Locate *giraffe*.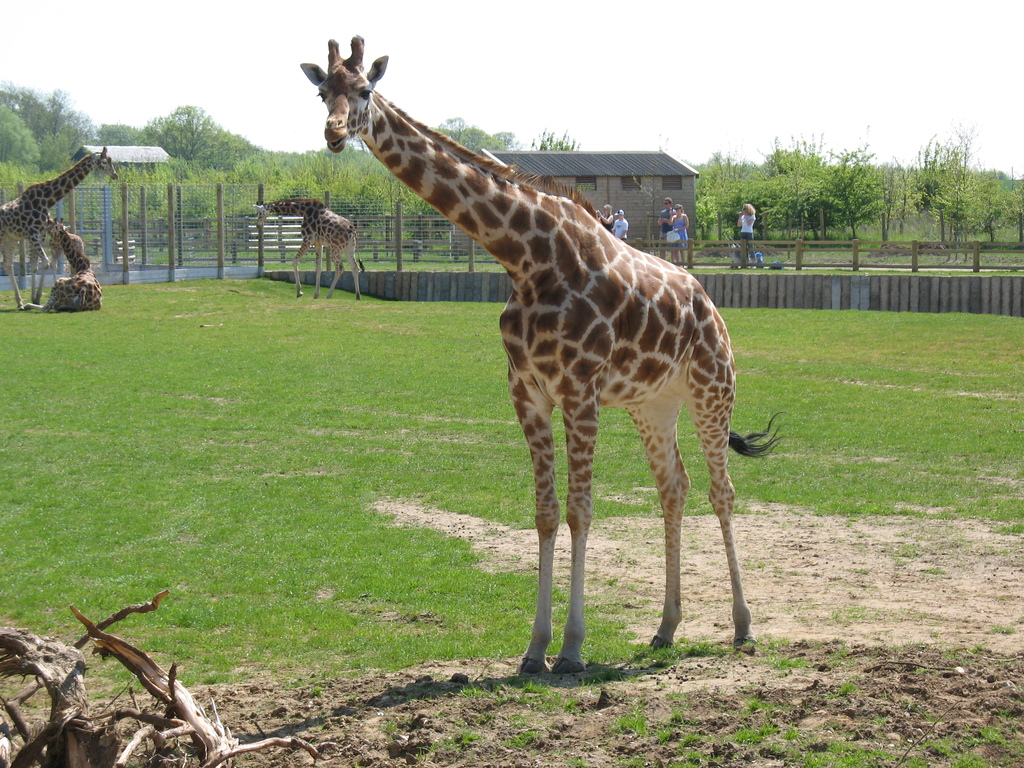
Bounding box: [left=252, top=196, right=368, bottom=306].
